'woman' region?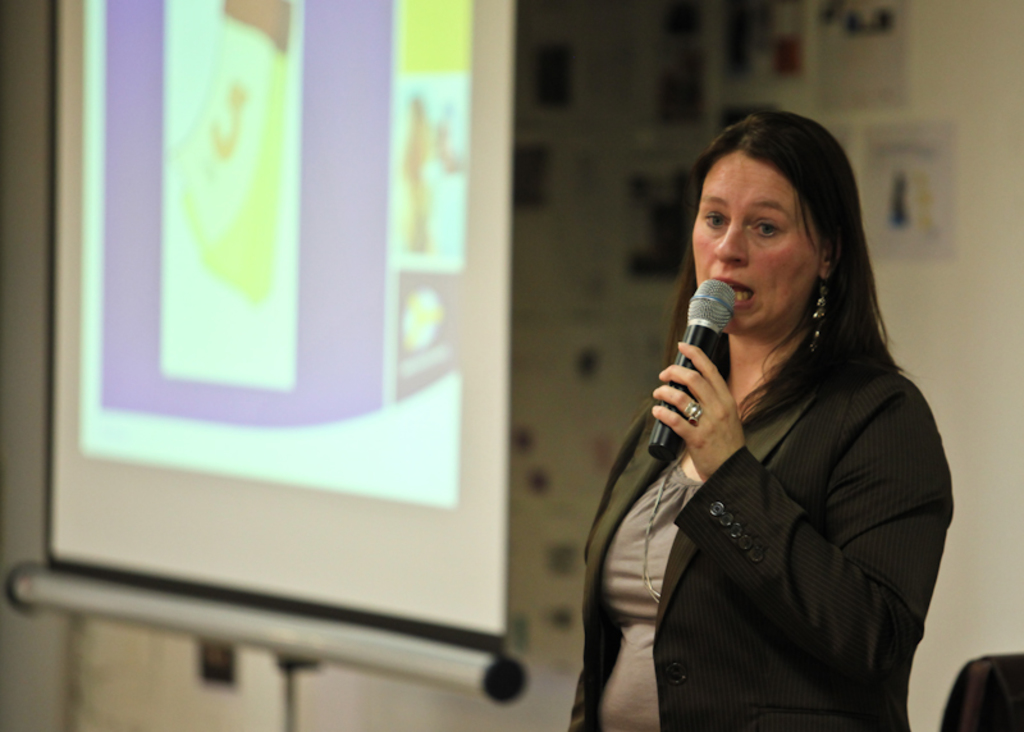
(567, 104, 970, 729)
